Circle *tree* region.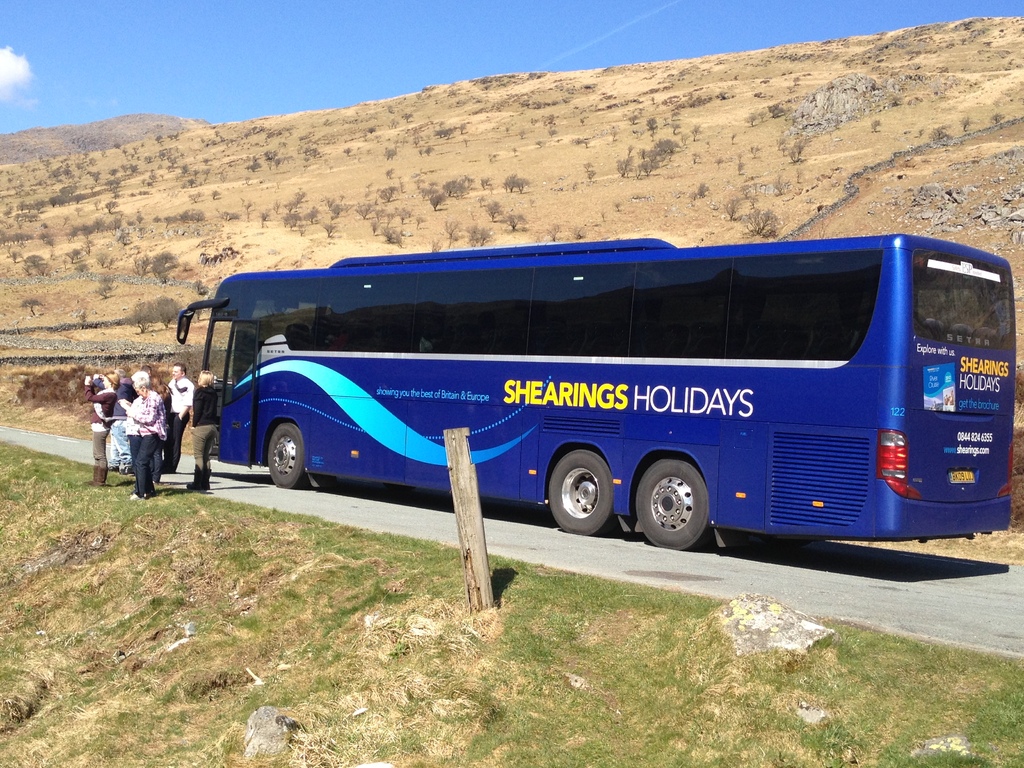
Region: l=542, t=223, r=563, b=241.
